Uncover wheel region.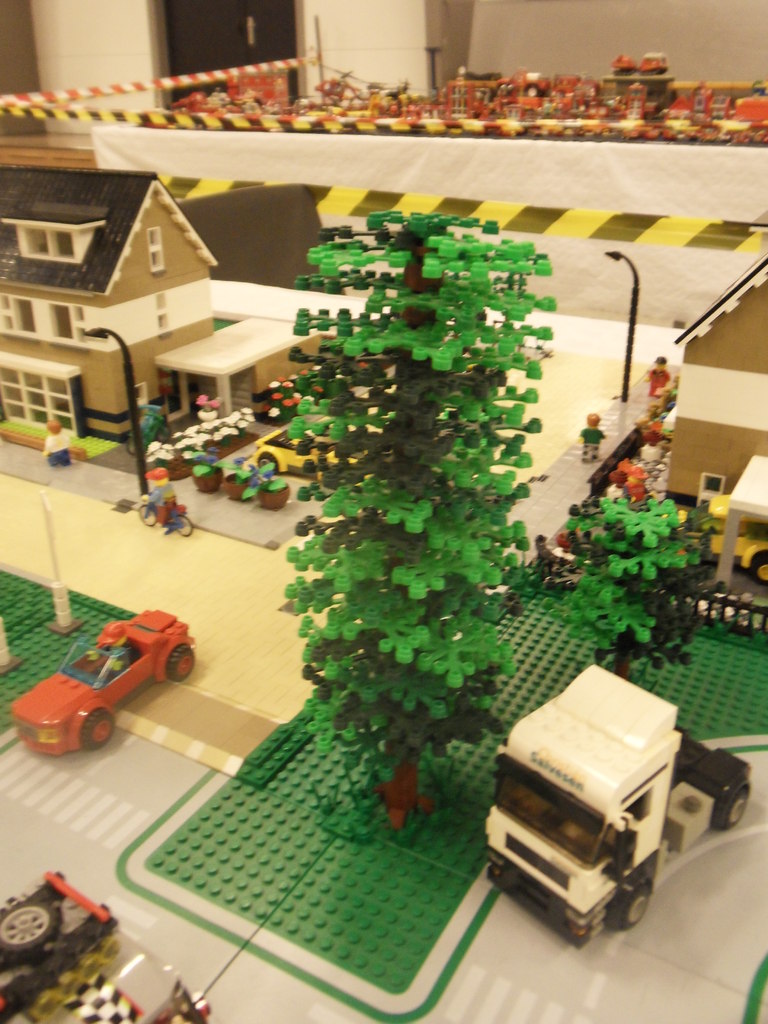
Uncovered: [x1=0, y1=903, x2=63, y2=957].
